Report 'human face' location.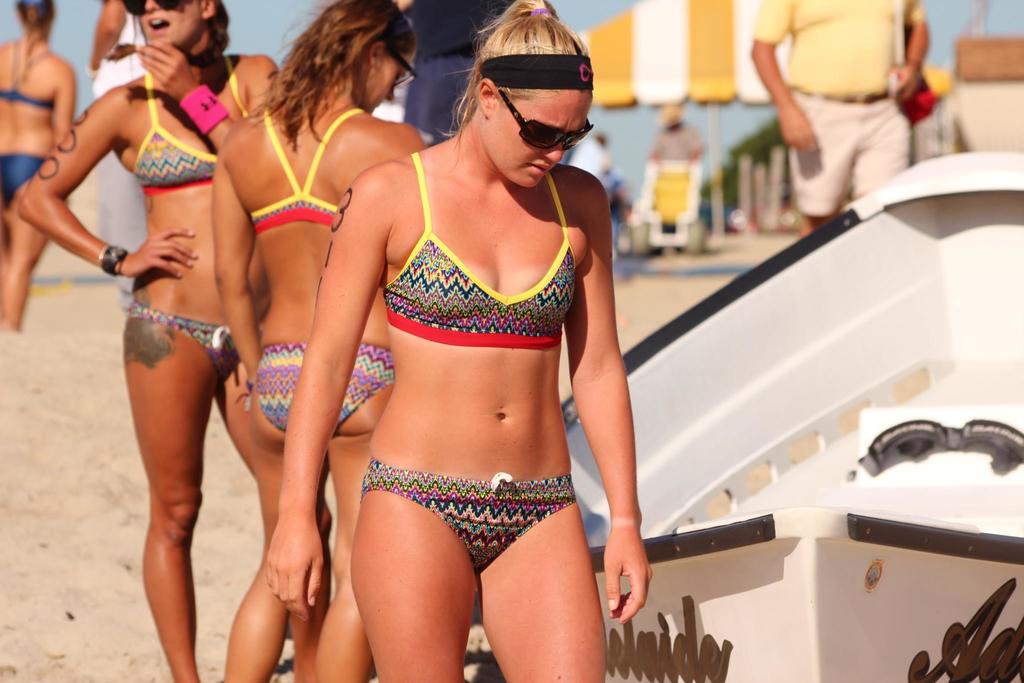
Report: locate(134, 0, 205, 42).
